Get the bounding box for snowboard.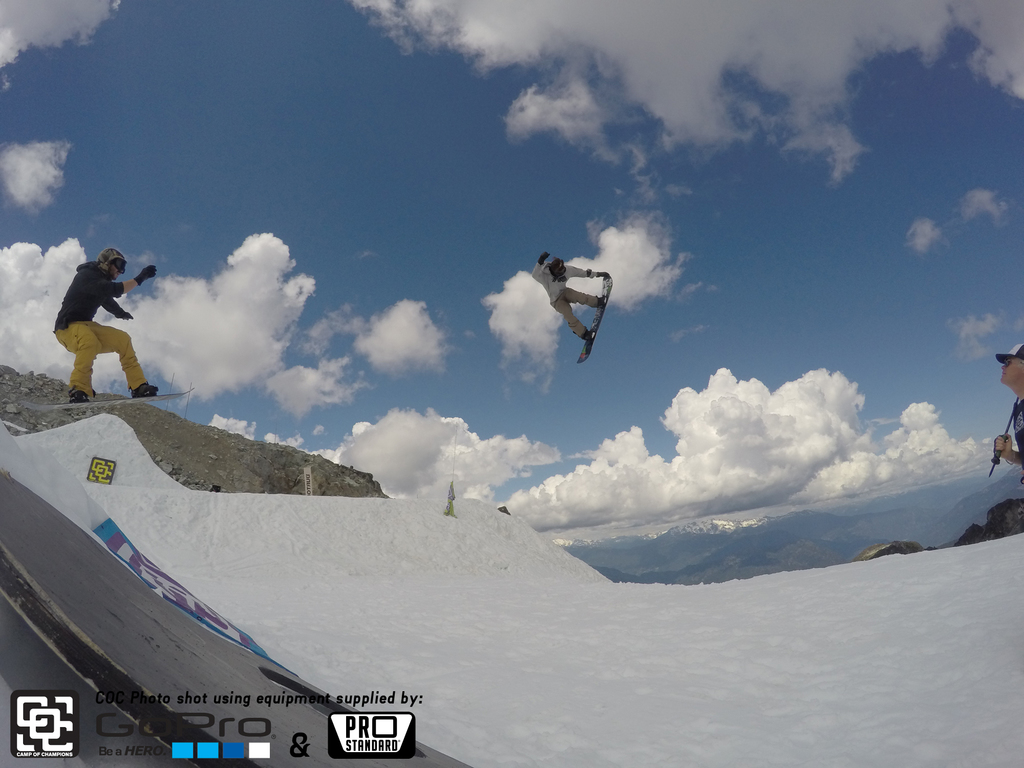
[left=18, top=382, right=194, bottom=412].
